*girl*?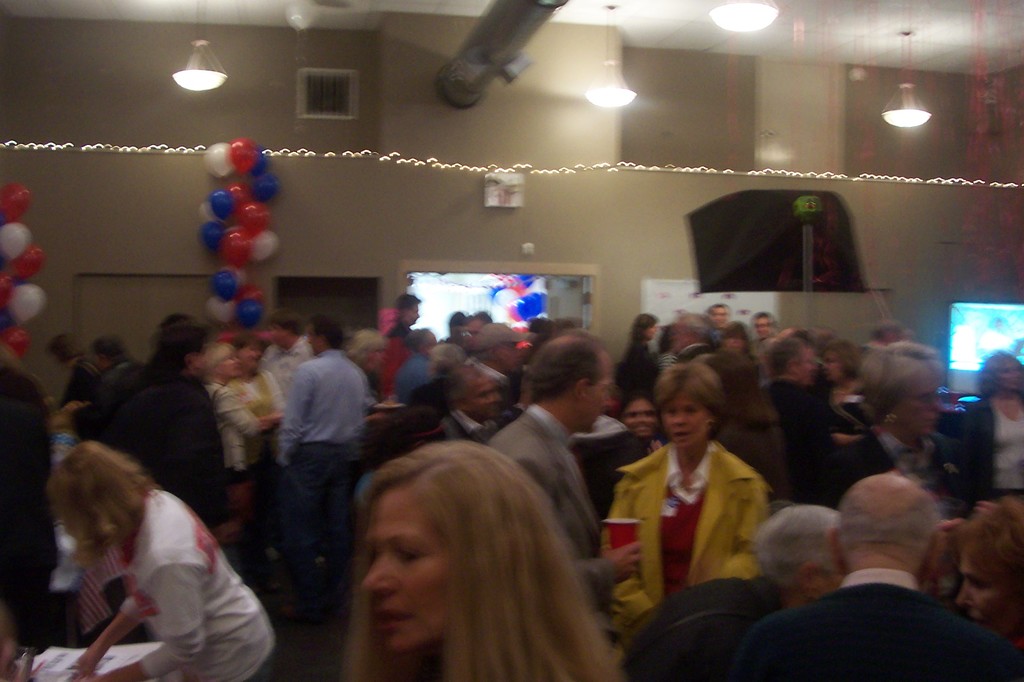
region(342, 435, 615, 681)
